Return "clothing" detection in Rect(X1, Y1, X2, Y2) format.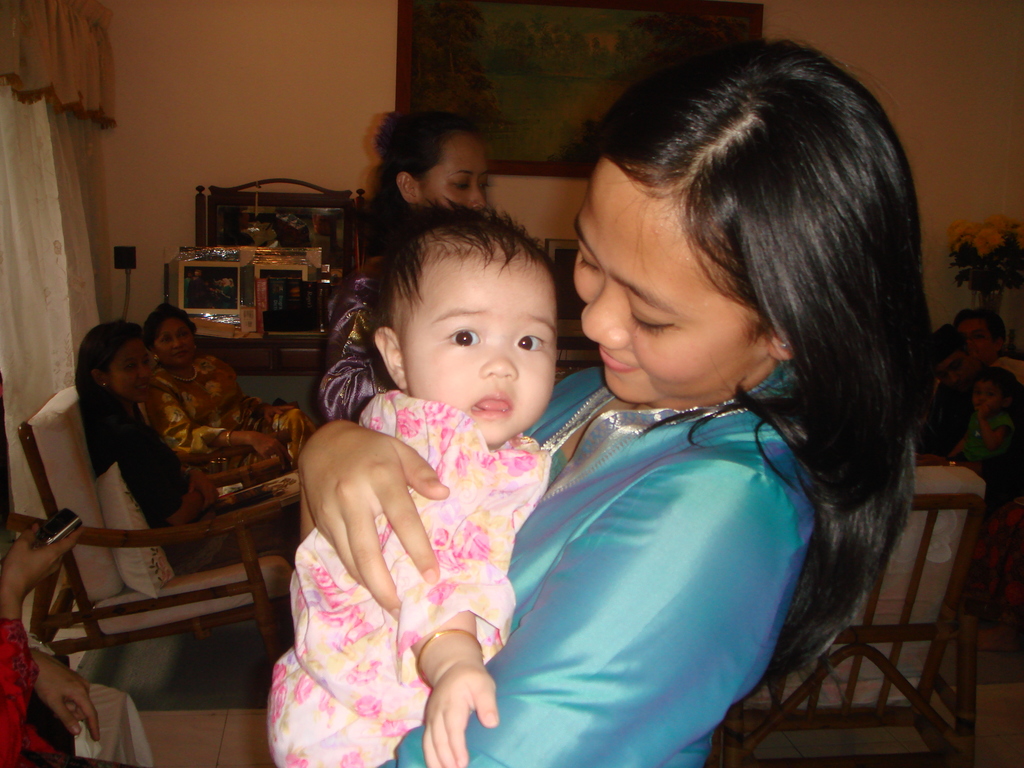
Rect(369, 355, 830, 767).
